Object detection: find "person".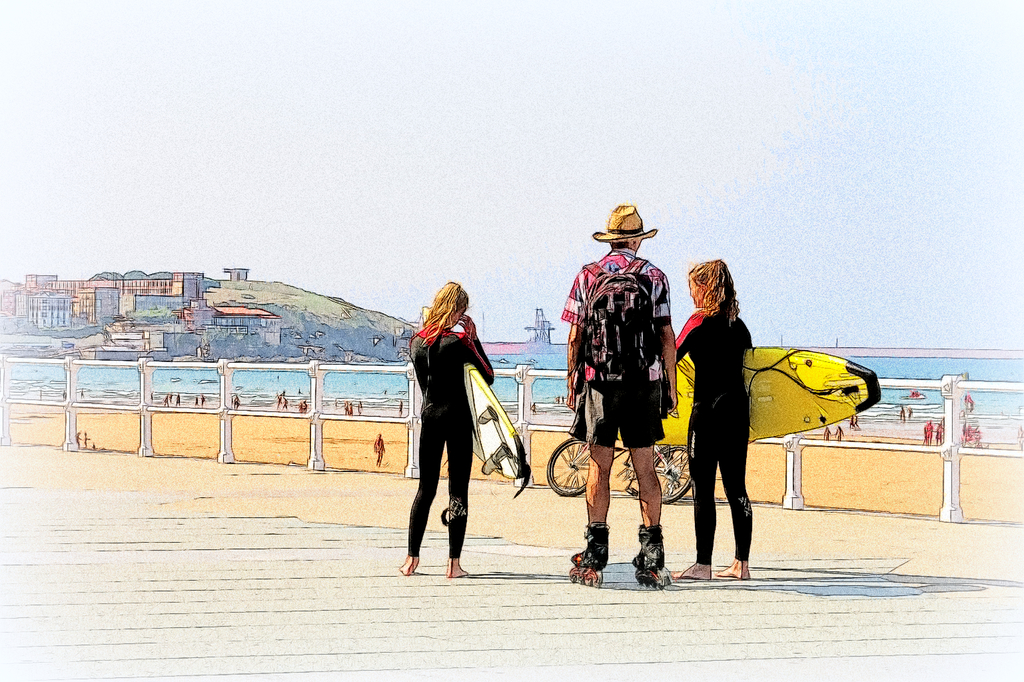
<region>406, 279, 493, 583</region>.
